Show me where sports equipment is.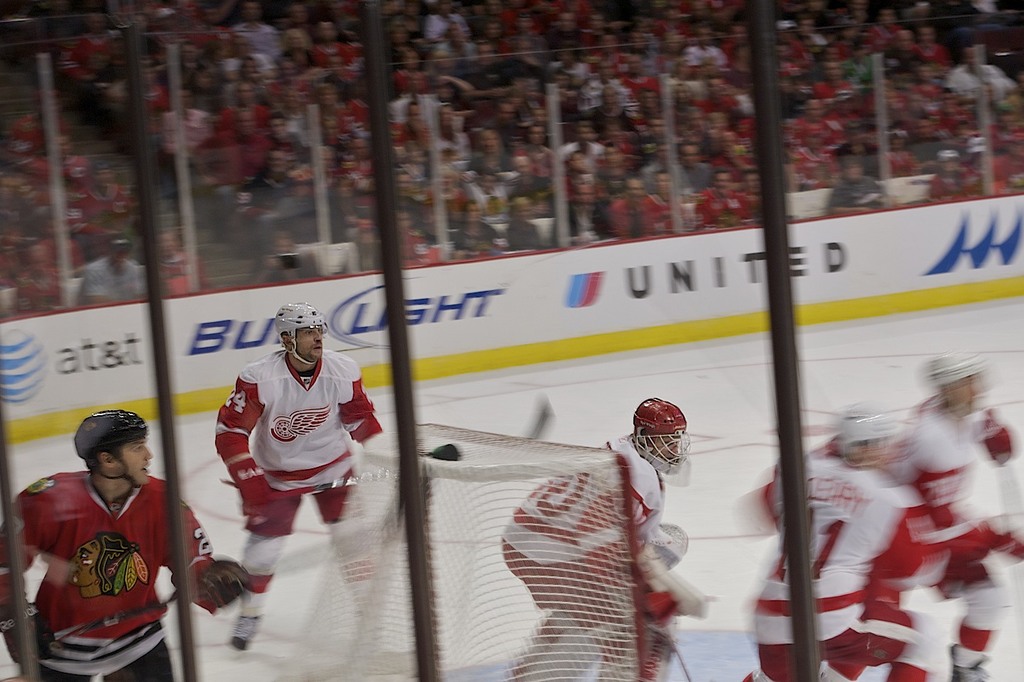
sports equipment is at BBox(45, 588, 180, 648).
